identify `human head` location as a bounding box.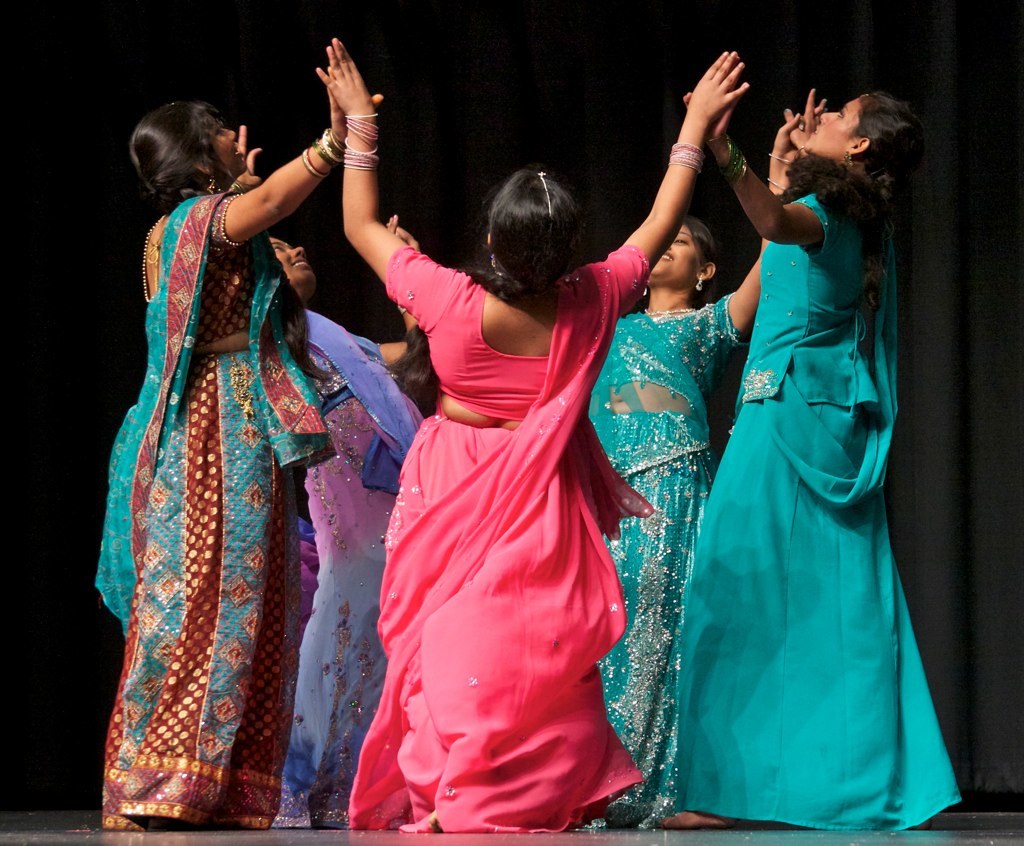
(x1=268, y1=238, x2=319, y2=301).
